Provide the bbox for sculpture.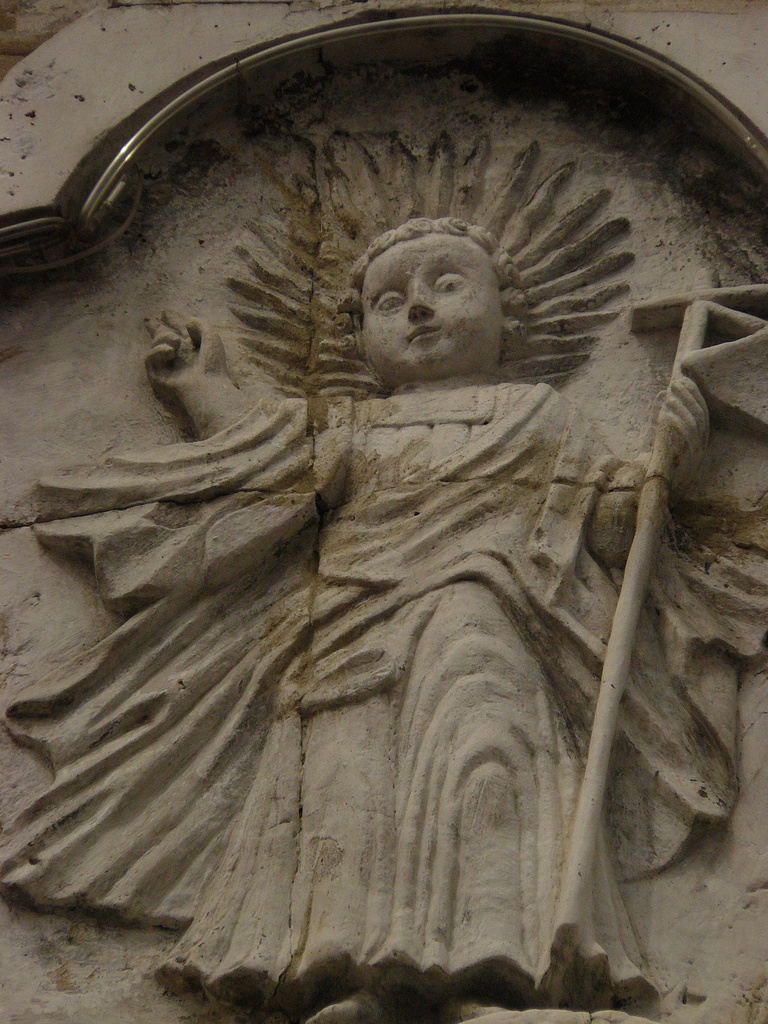
{"x1": 0, "y1": 127, "x2": 767, "y2": 1023}.
